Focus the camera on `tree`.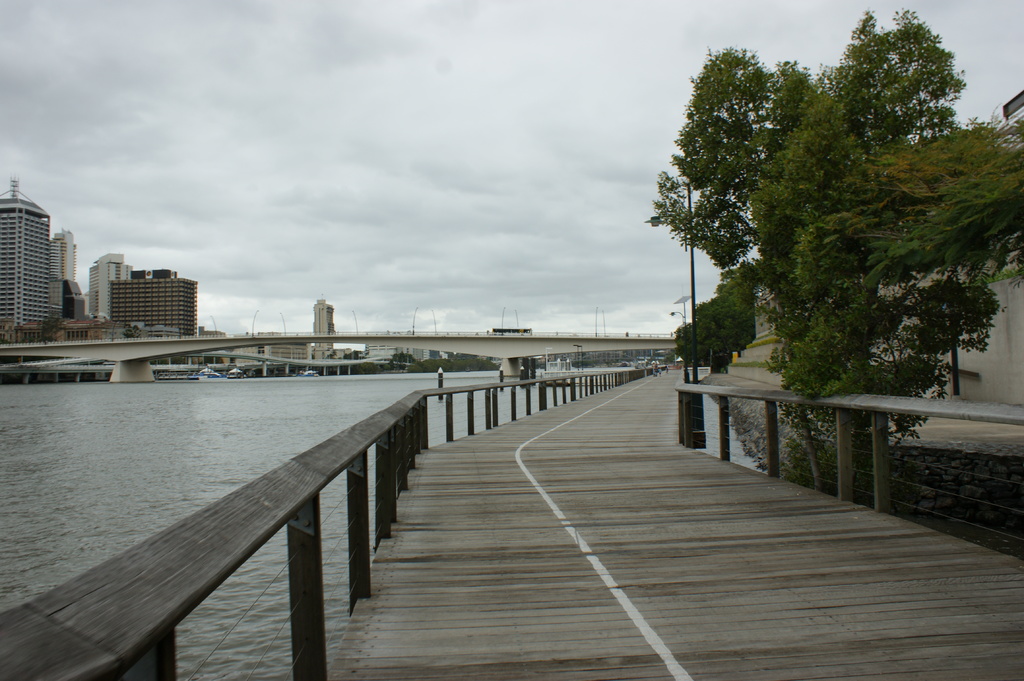
Focus region: select_region(713, 263, 754, 305).
